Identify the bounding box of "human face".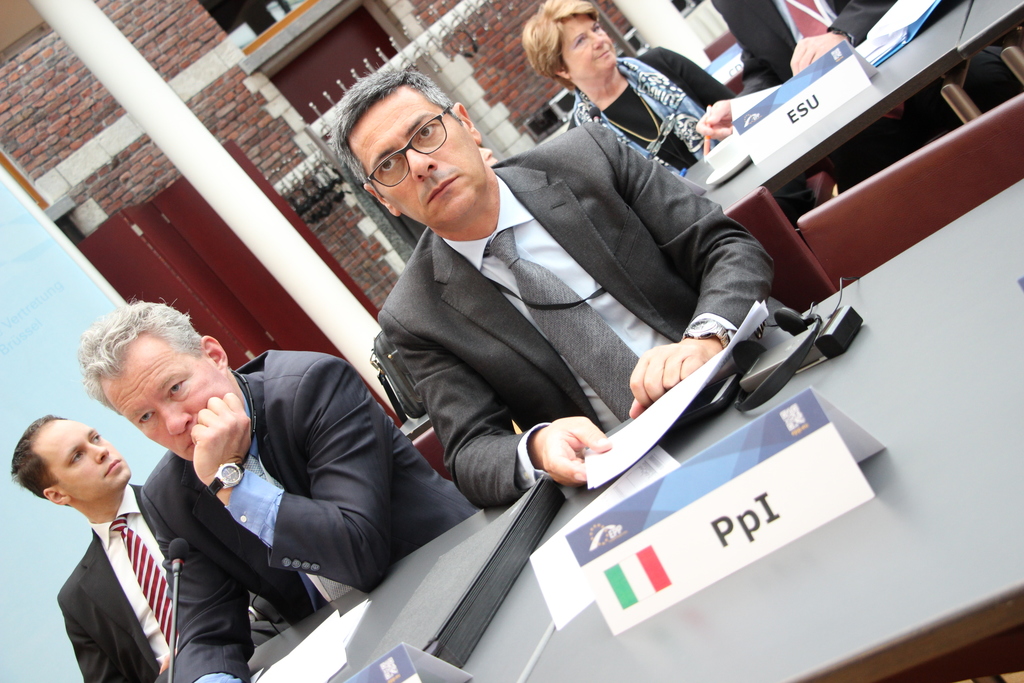
(109, 342, 224, 461).
